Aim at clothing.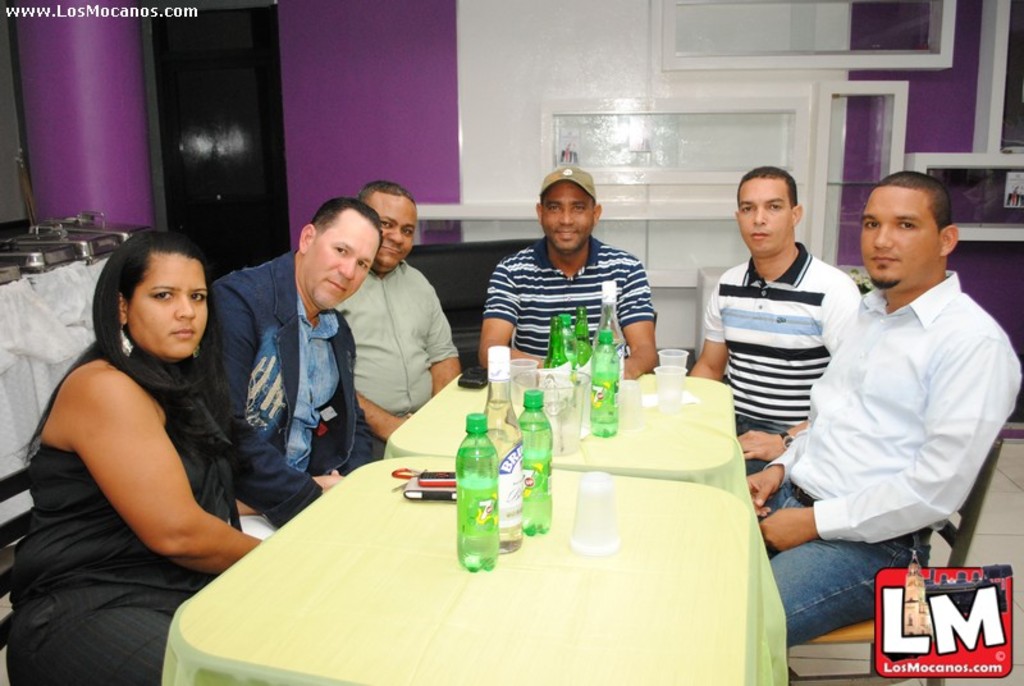
Aimed at [x1=754, y1=273, x2=1019, y2=649].
